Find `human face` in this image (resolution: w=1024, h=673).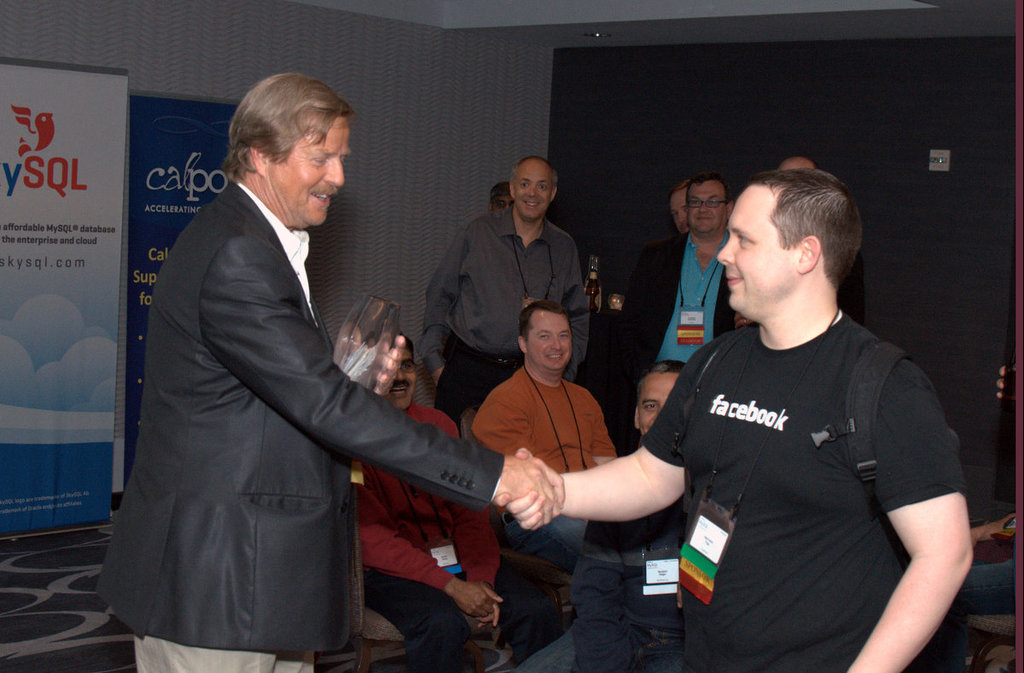
[left=492, top=197, right=513, bottom=213].
